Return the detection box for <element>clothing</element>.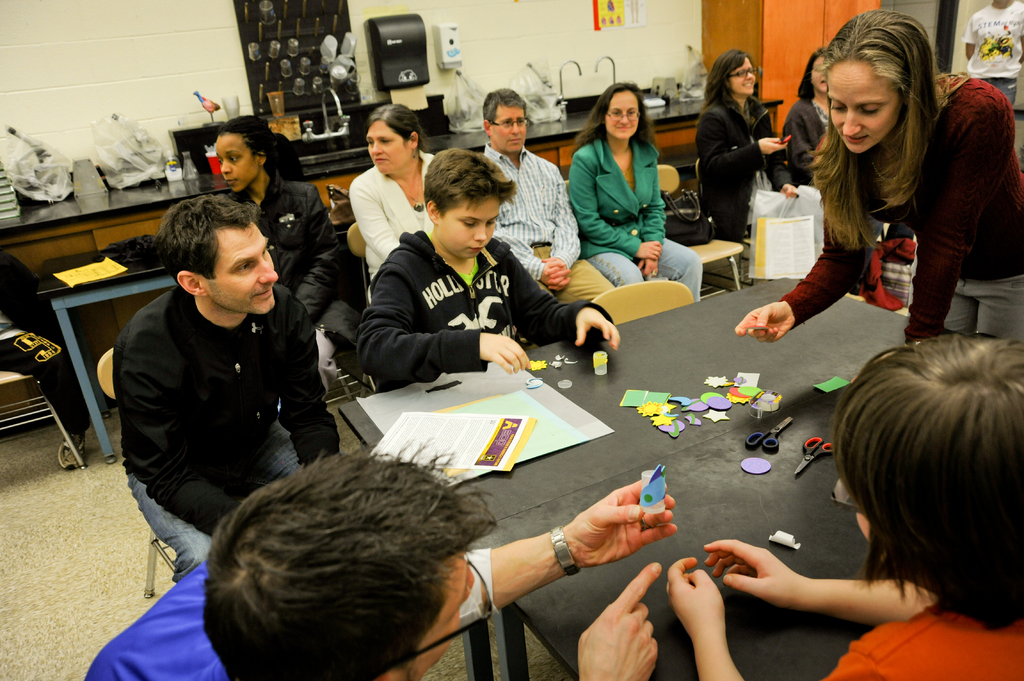
(x1=229, y1=175, x2=359, y2=396).
